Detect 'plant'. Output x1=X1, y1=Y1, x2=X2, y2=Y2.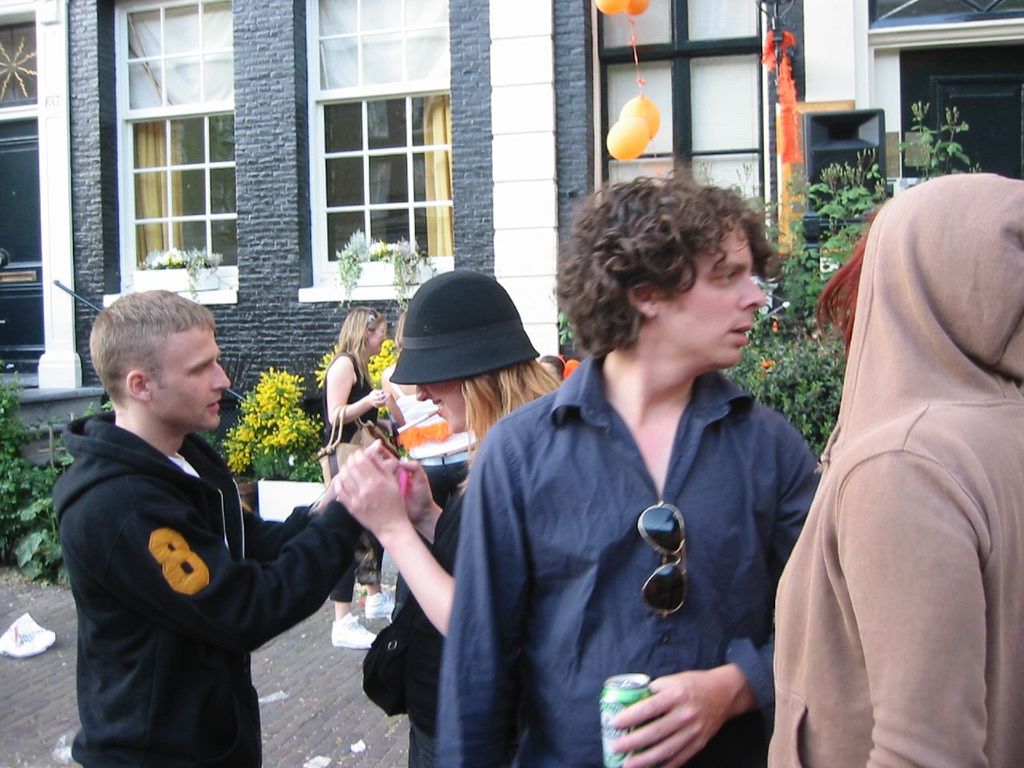
x1=549, y1=311, x2=578, y2=362.
